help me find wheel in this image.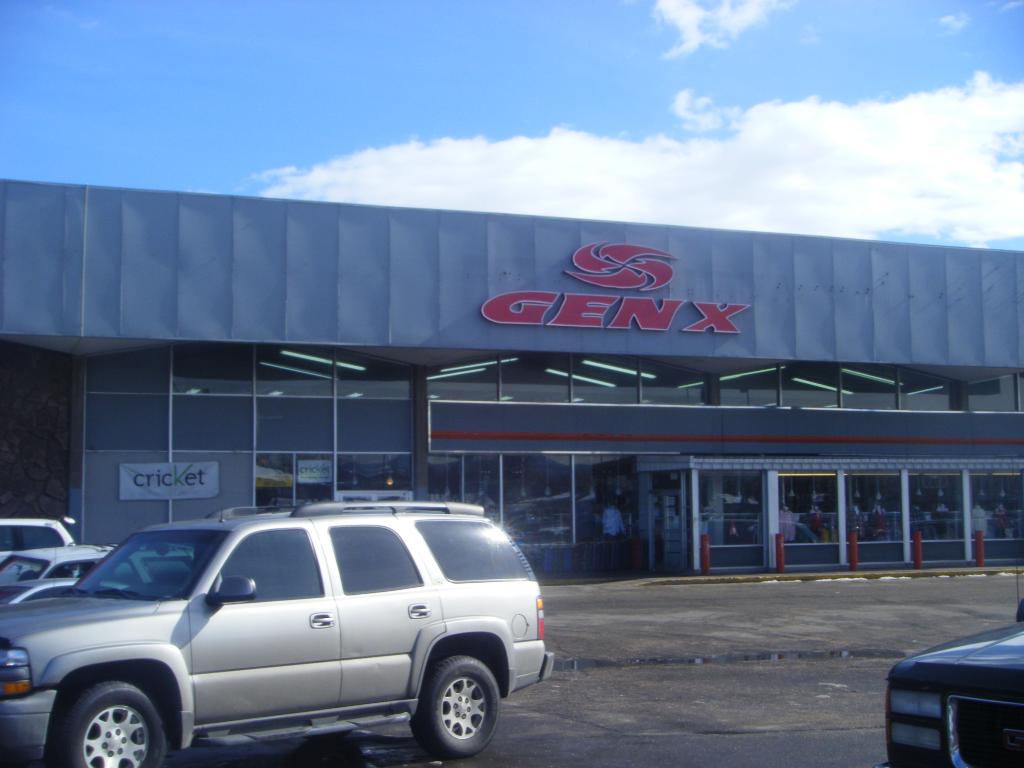
Found it: 52/673/173/767.
